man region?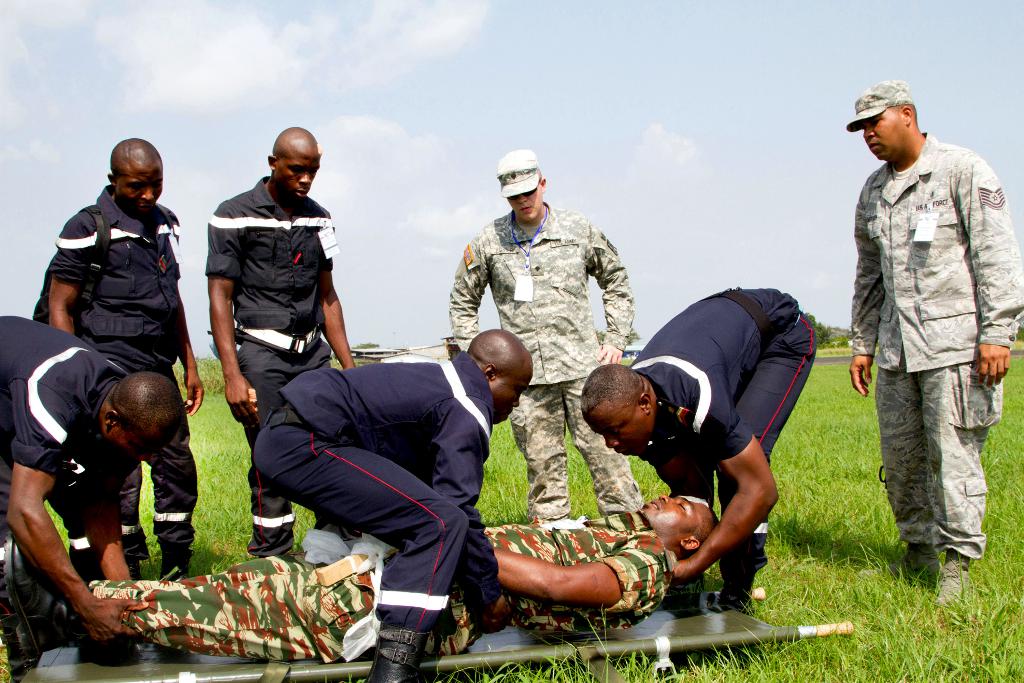
rect(6, 497, 770, 661)
